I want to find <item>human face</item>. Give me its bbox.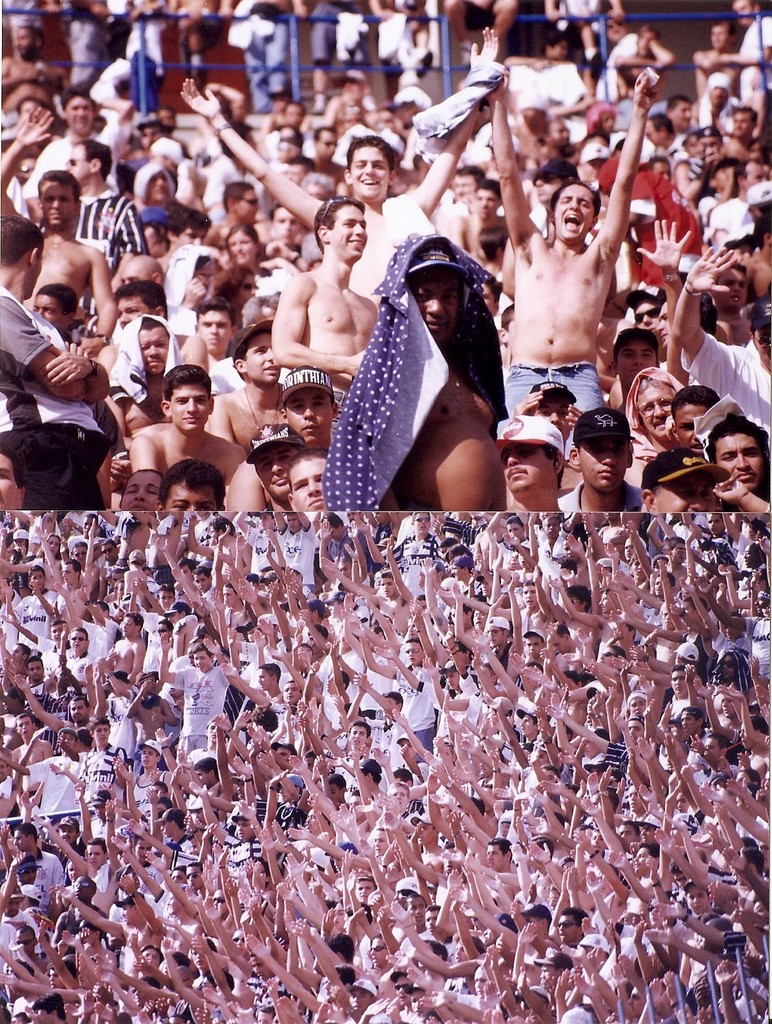
172/387/205/433.
